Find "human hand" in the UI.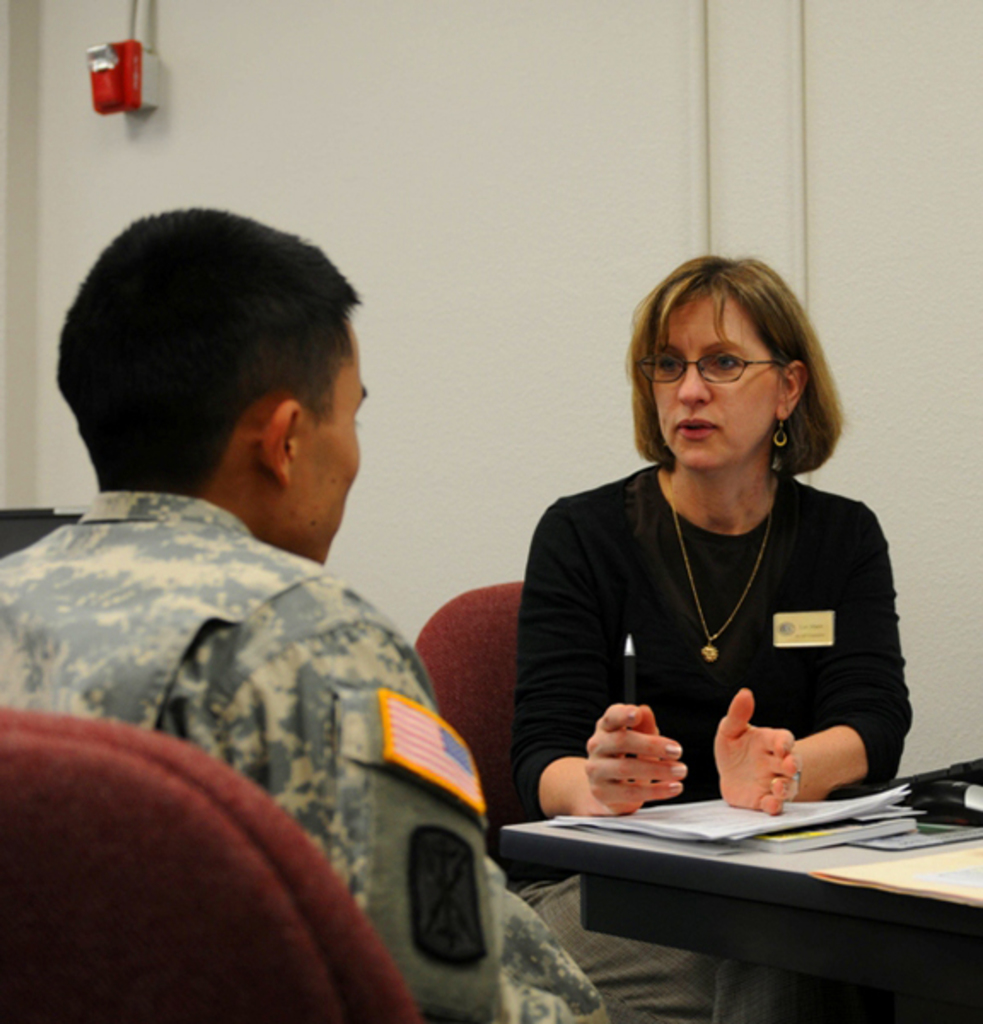
UI element at 592,719,710,814.
